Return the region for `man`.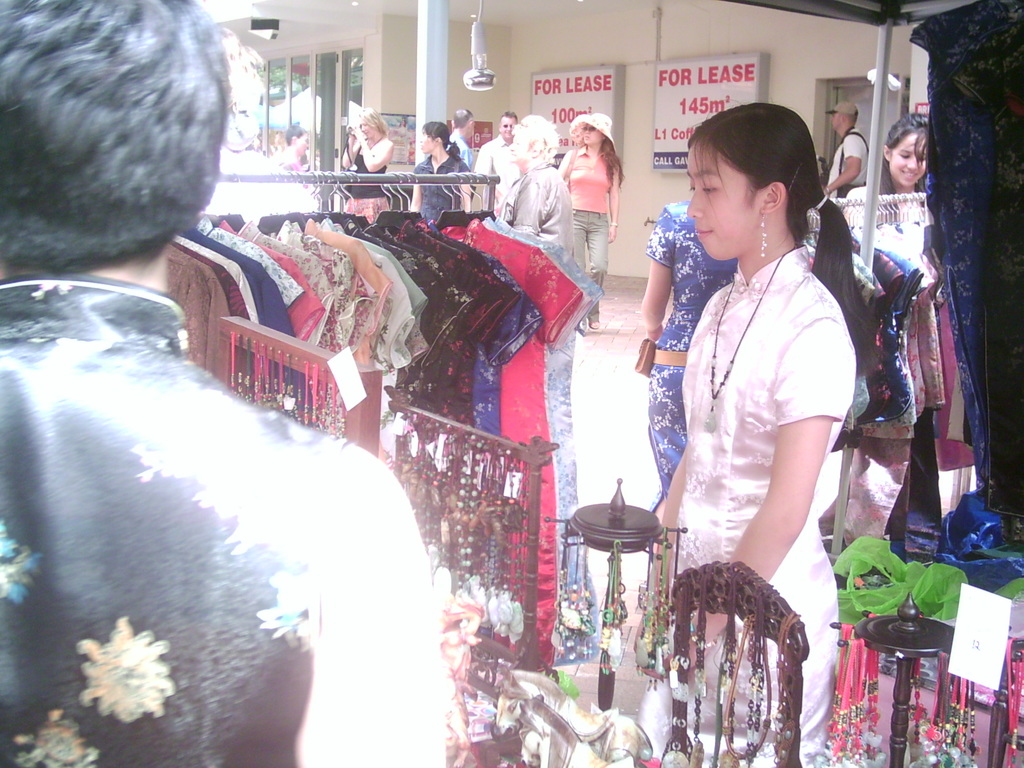
470 108 518 206.
